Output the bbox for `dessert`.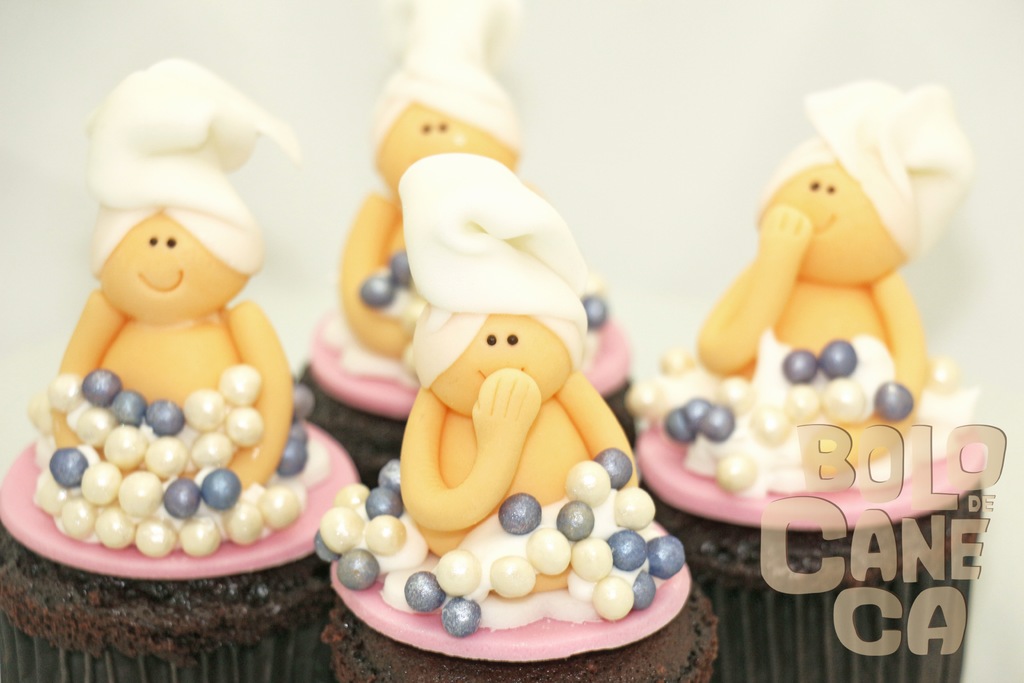
crop(287, 0, 639, 483).
